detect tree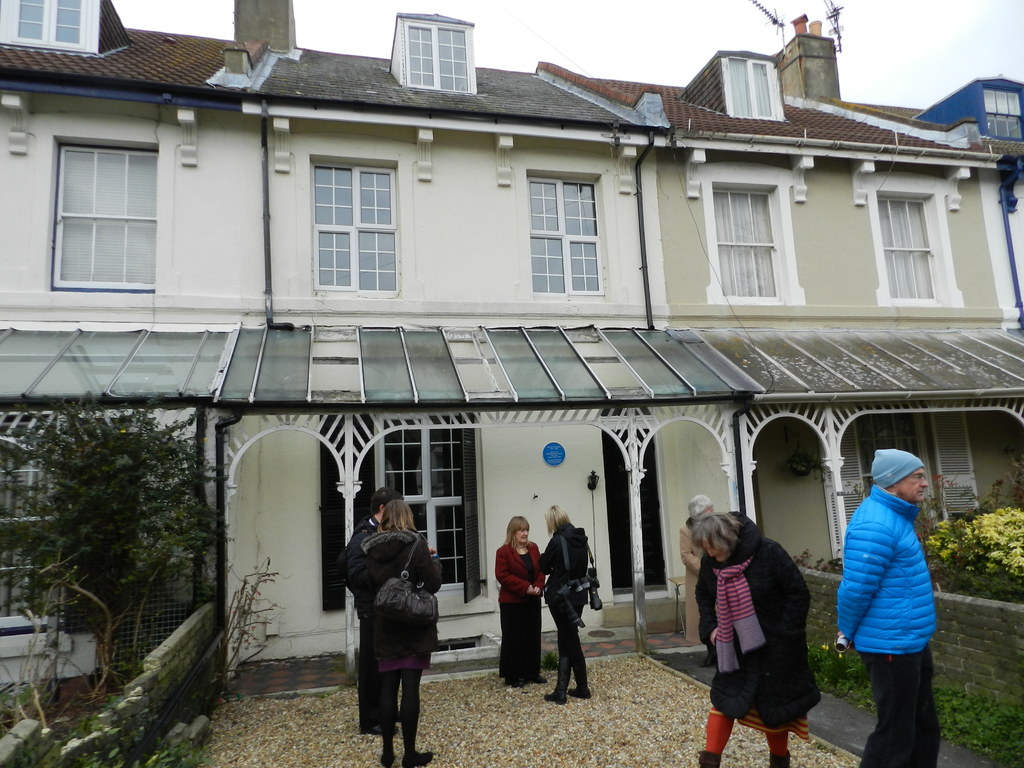
bbox=(4, 397, 230, 706)
